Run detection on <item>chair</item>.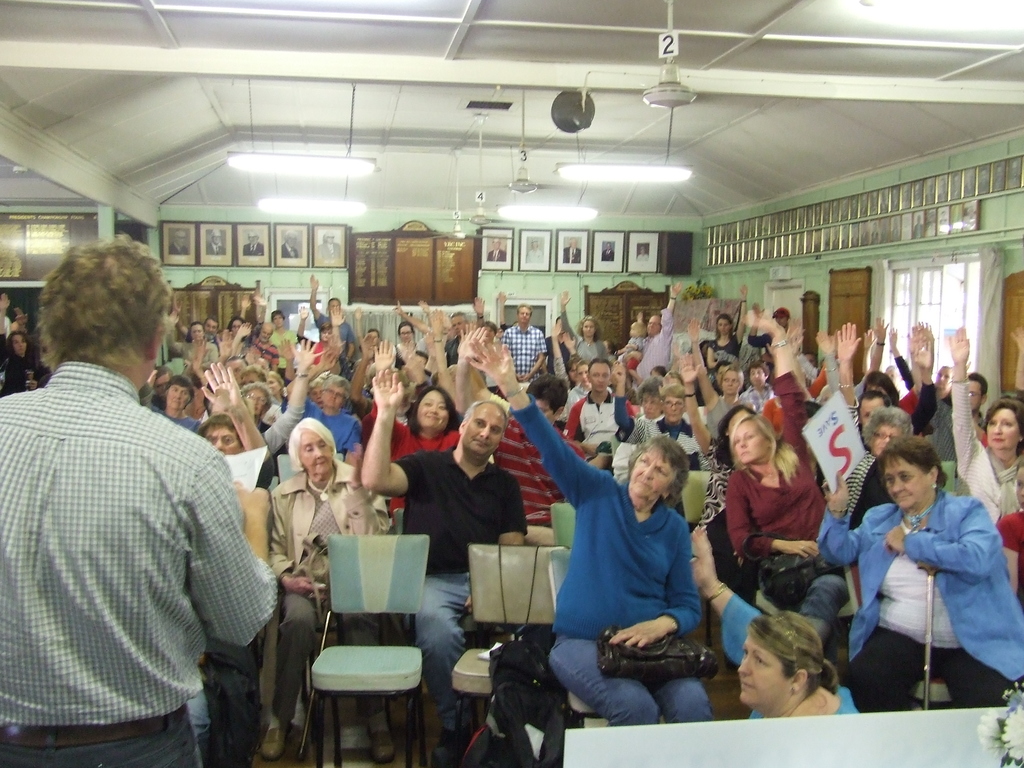
Result: x1=551 y1=499 x2=575 y2=552.
